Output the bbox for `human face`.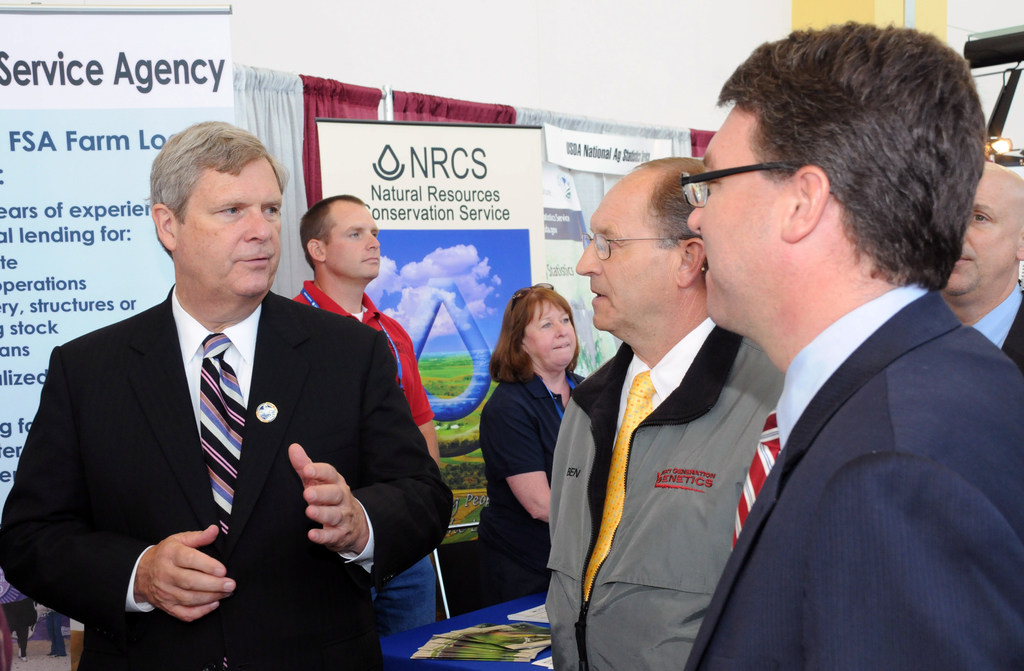
{"x1": 942, "y1": 177, "x2": 1009, "y2": 296}.
